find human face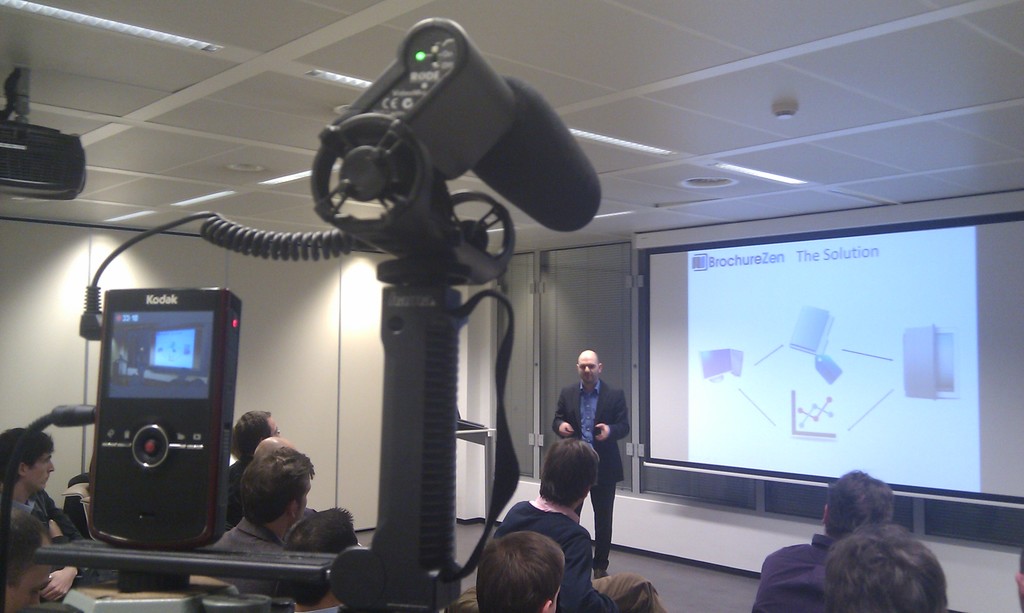
x1=268 y1=419 x2=282 y2=438
